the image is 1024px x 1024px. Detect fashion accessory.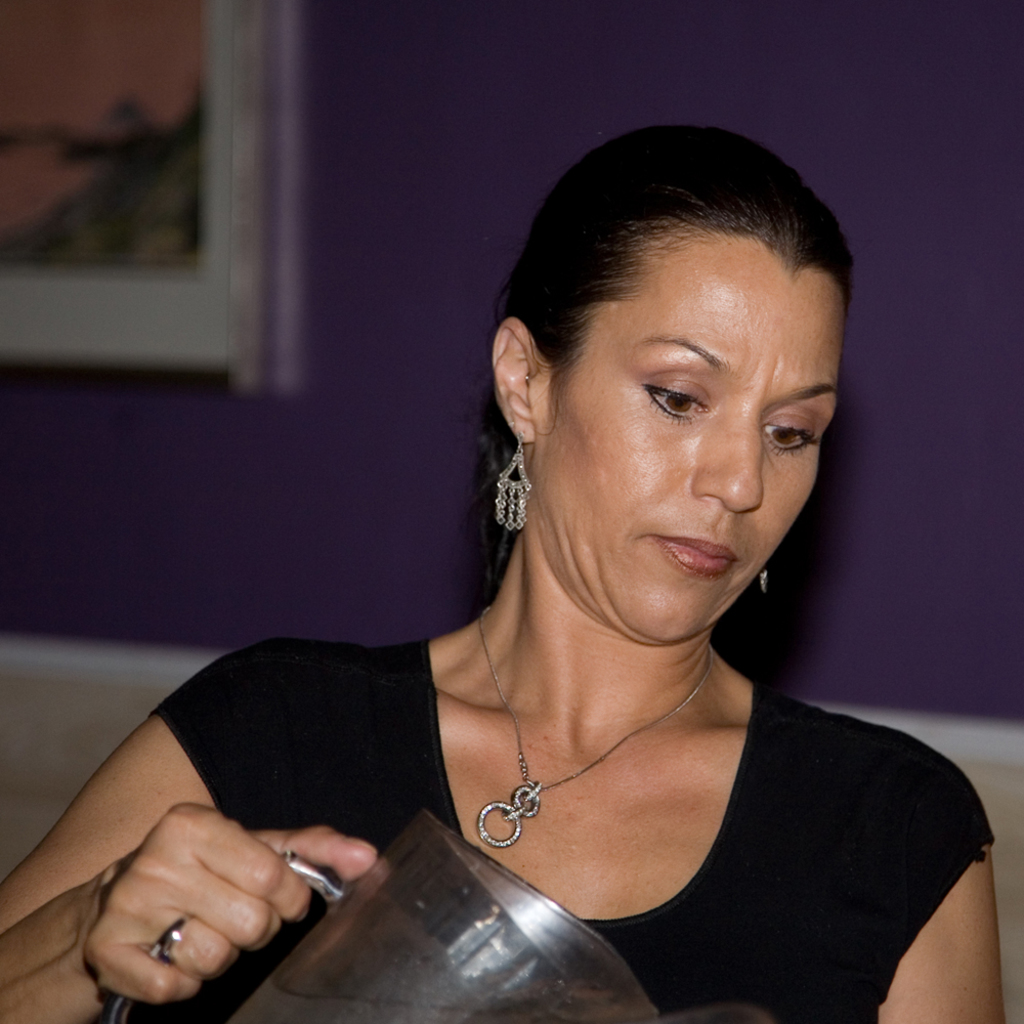
Detection: [758, 563, 766, 596].
